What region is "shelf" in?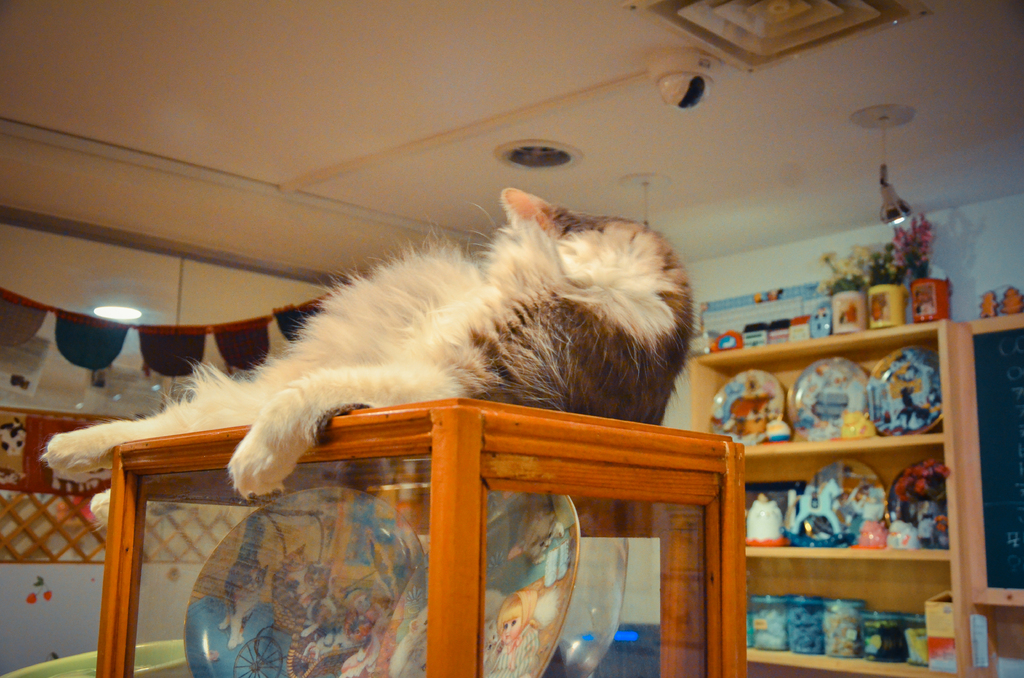
region(684, 323, 961, 442).
